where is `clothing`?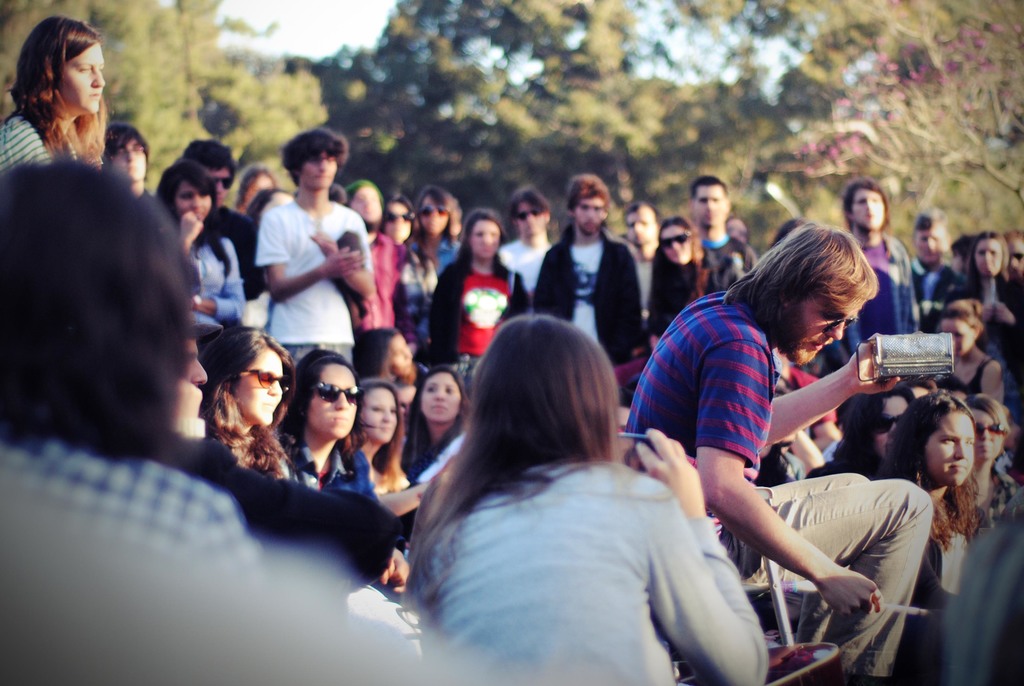
bbox=[609, 270, 775, 542].
